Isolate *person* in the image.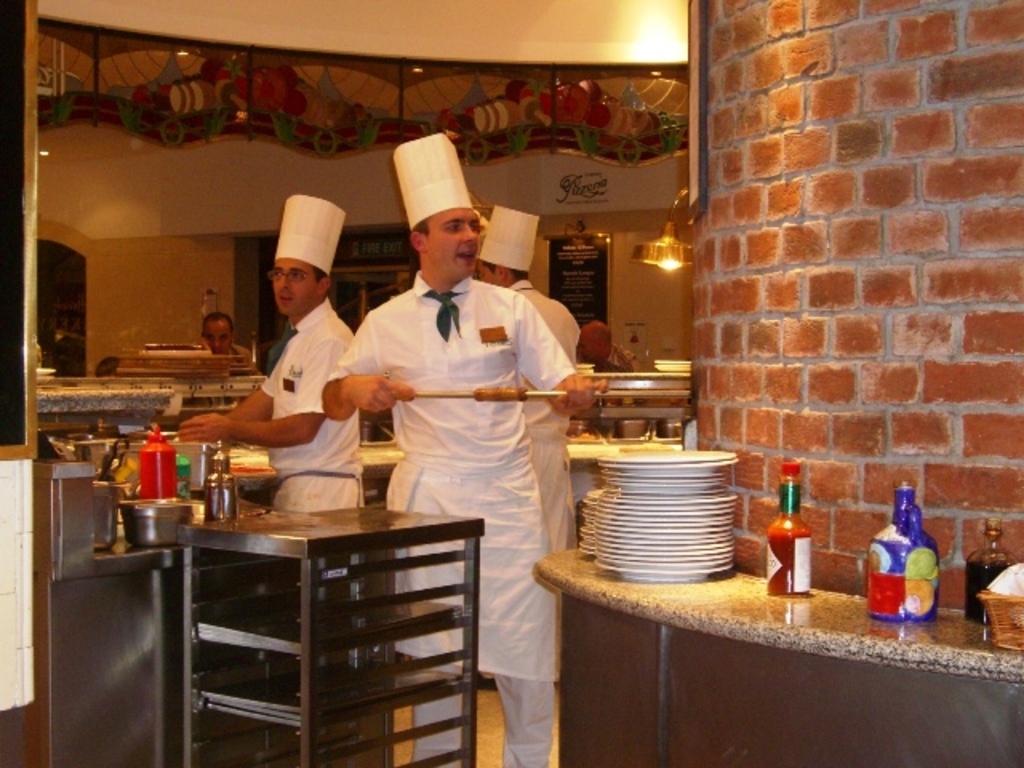
Isolated region: 197,309,256,370.
